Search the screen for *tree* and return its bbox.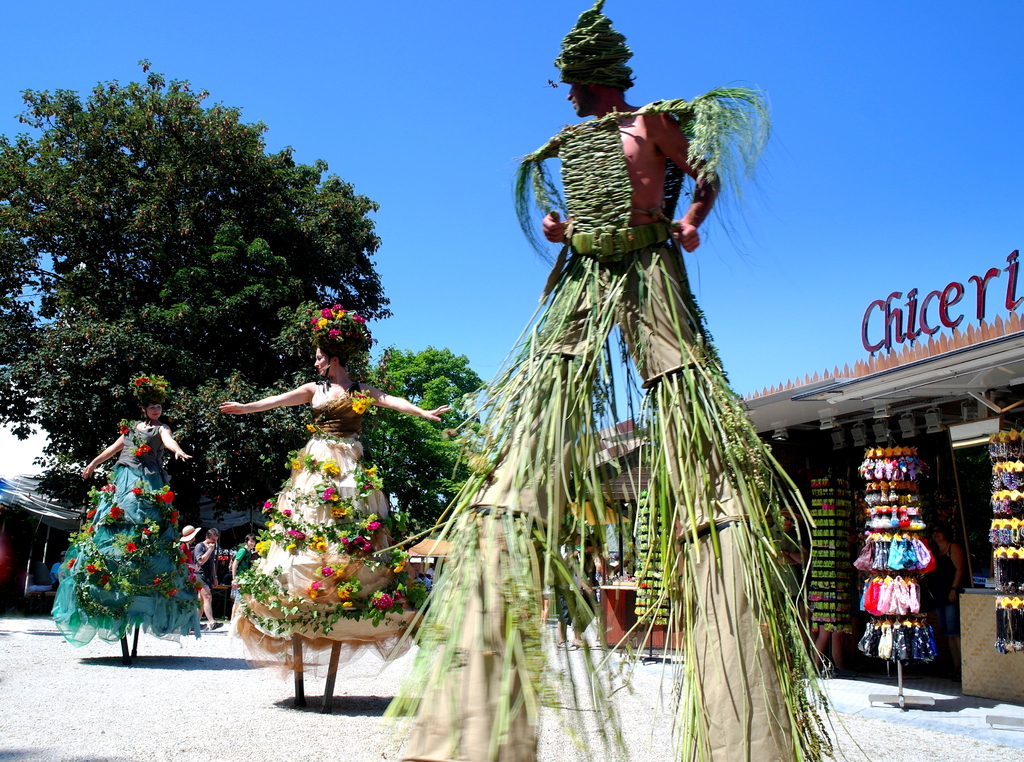
Found: 10 67 391 461.
